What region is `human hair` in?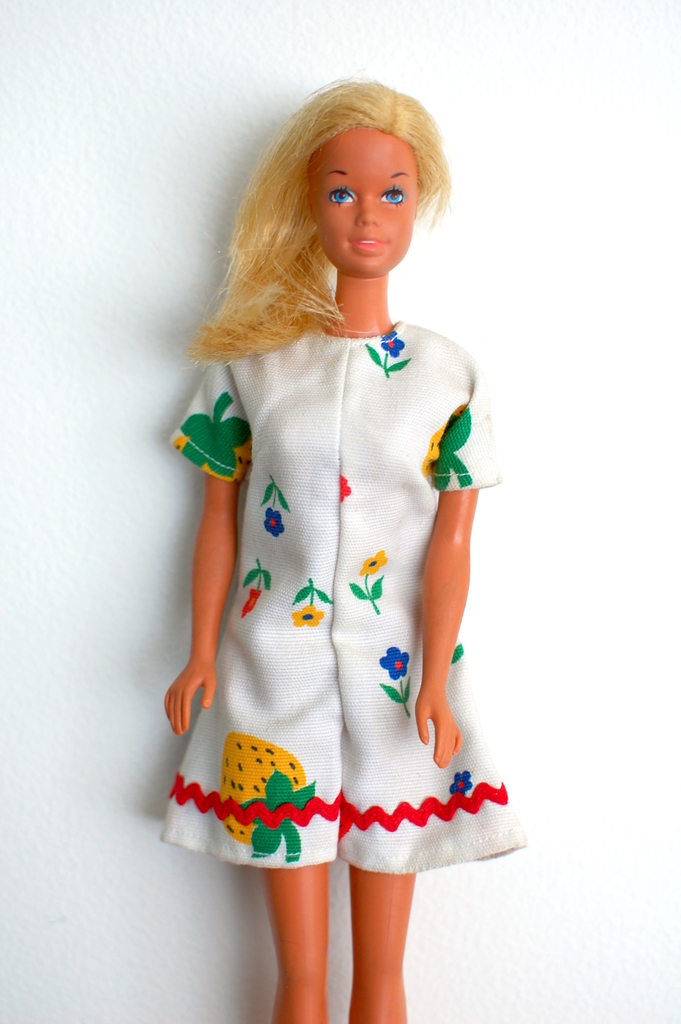
bbox=(184, 70, 455, 371).
